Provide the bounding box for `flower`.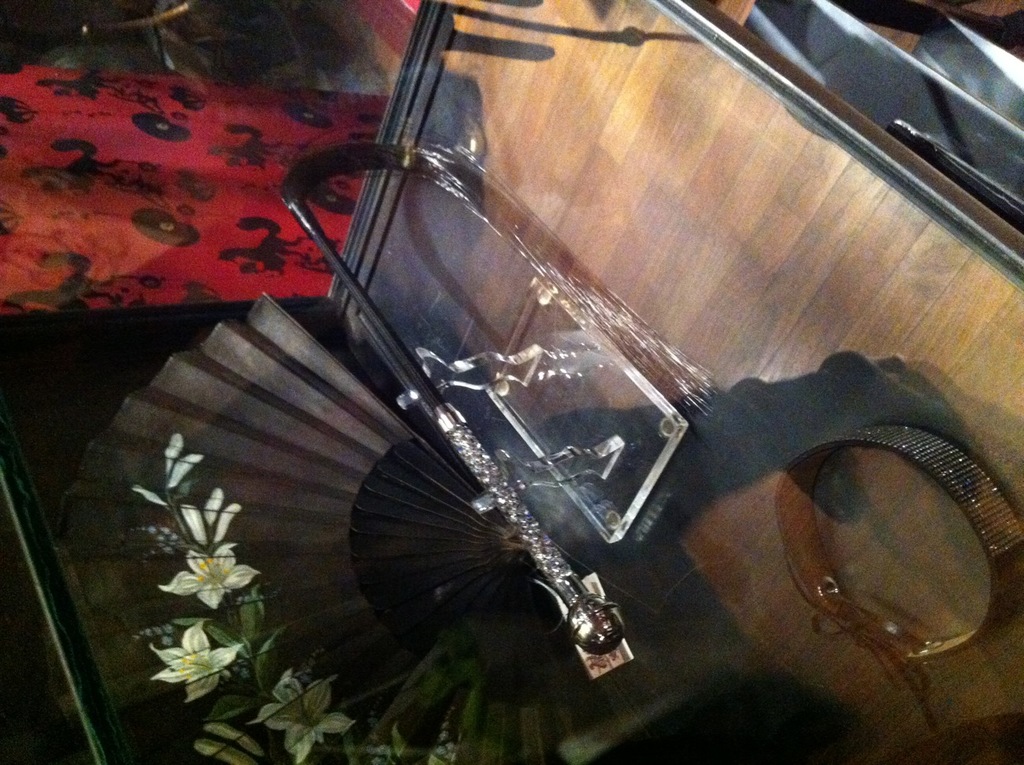
249, 666, 356, 764.
